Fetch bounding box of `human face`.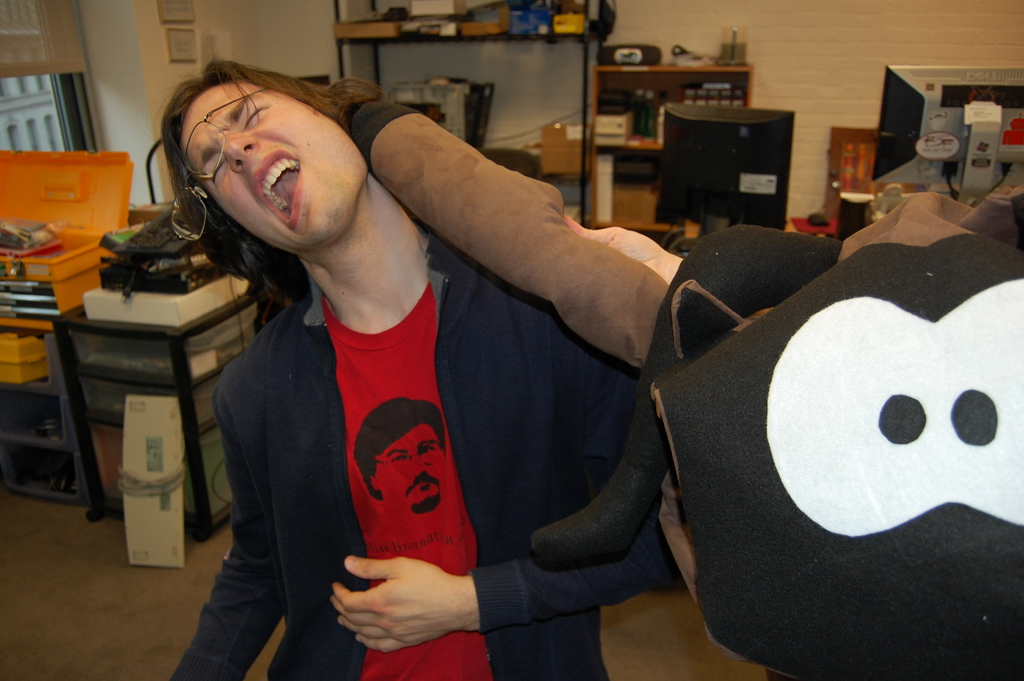
Bbox: left=181, top=83, right=367, bottom=254.
